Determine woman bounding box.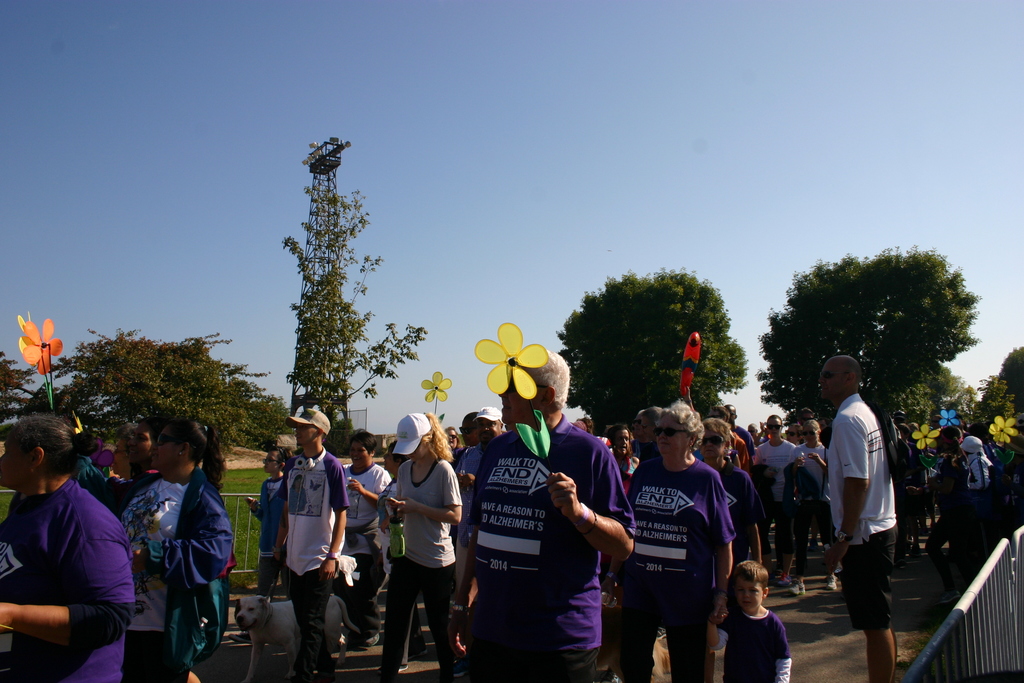
Determined: (248,444,292,598).
